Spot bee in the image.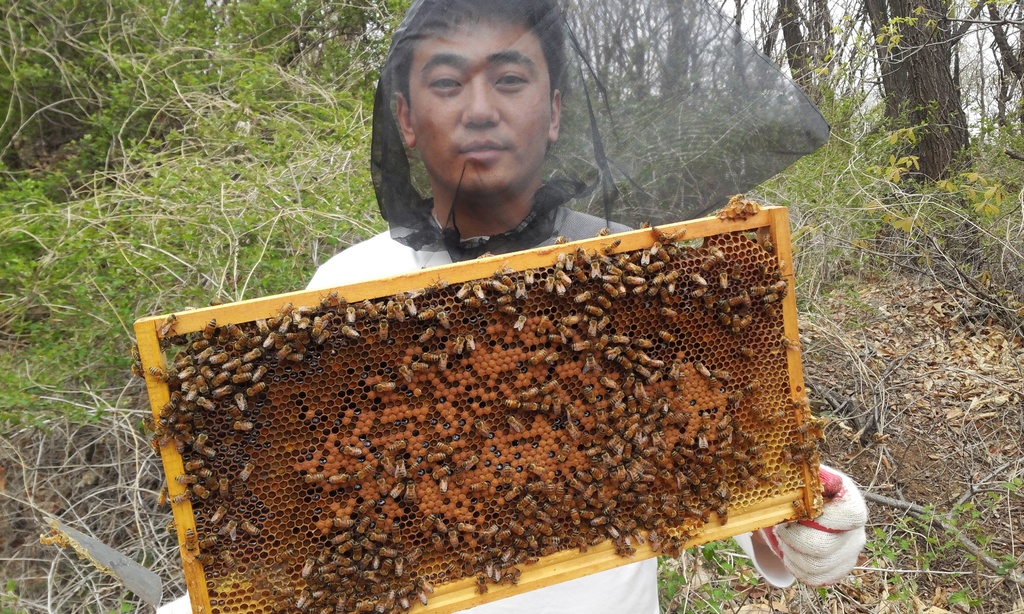
bee found at [191, 336, 209, 354].
